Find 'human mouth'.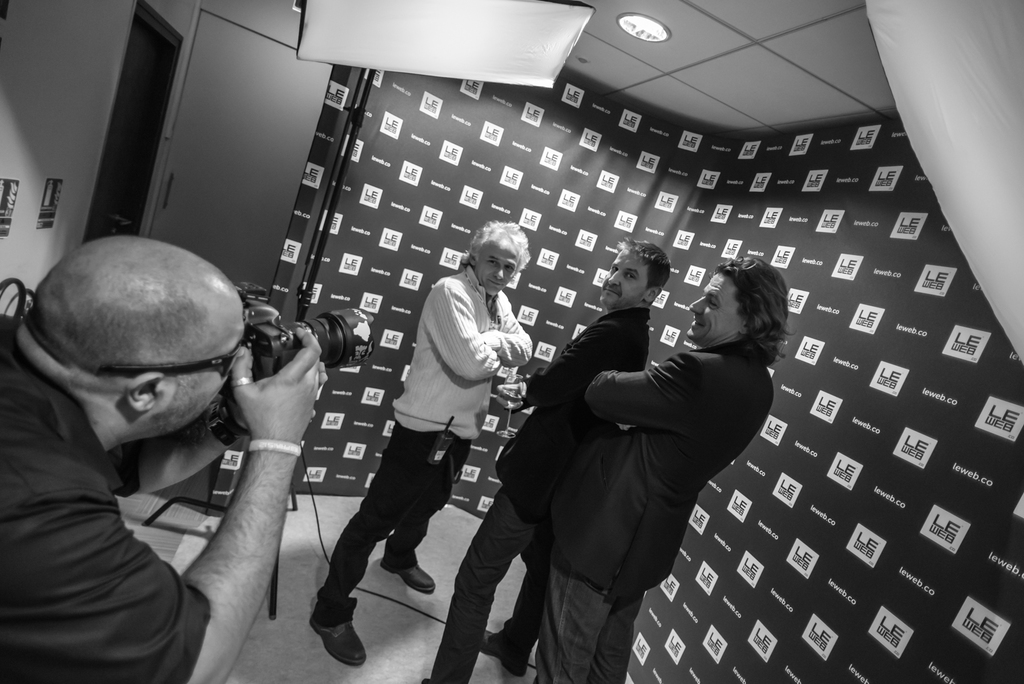
pyautogui.locateOnScreen(484, 279, 506, 290).
